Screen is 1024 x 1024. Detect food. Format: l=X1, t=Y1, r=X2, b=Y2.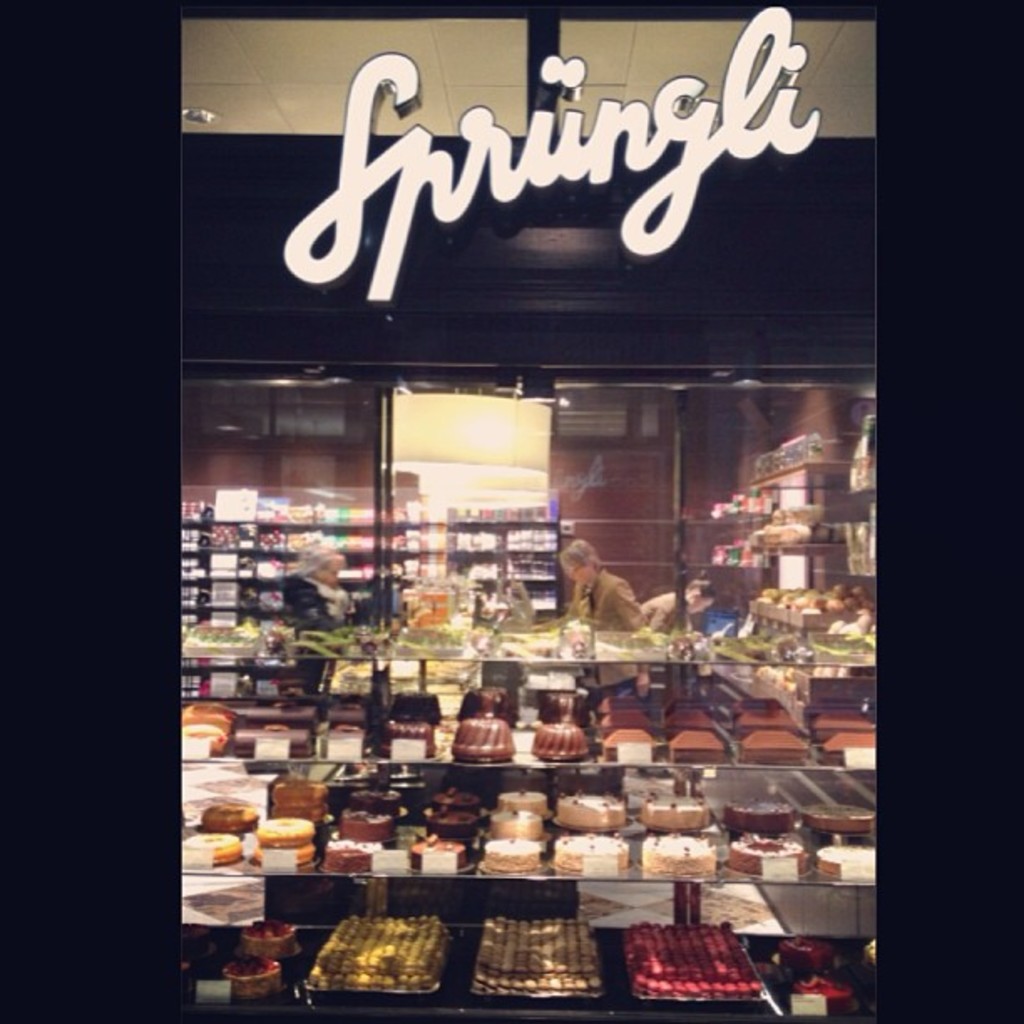
l=557, t=788, r=627, b=828.
